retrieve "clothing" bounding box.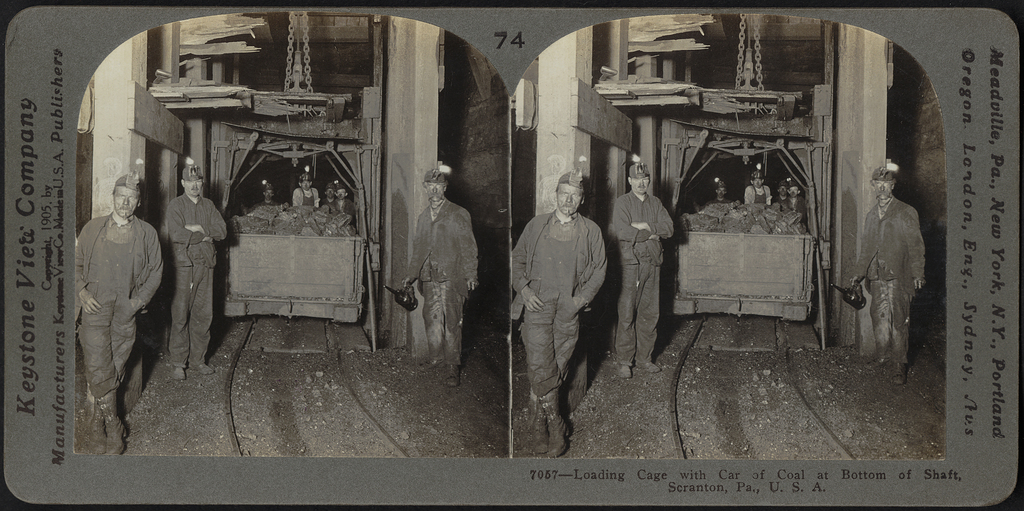
Bounding box: [260, 198, 277, 203].
